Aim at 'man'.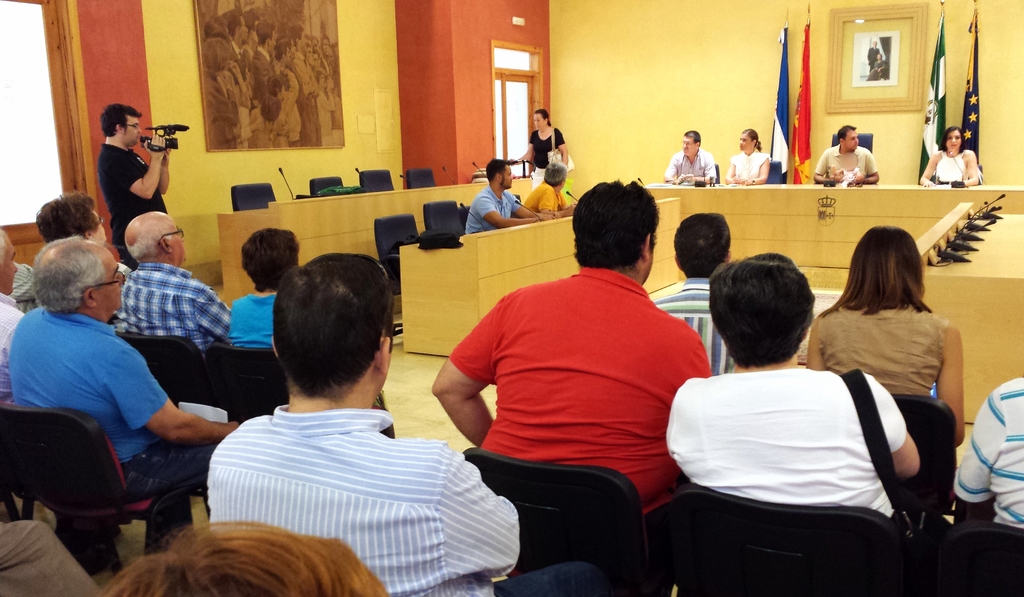
Aimed at [0,221,29,407].
